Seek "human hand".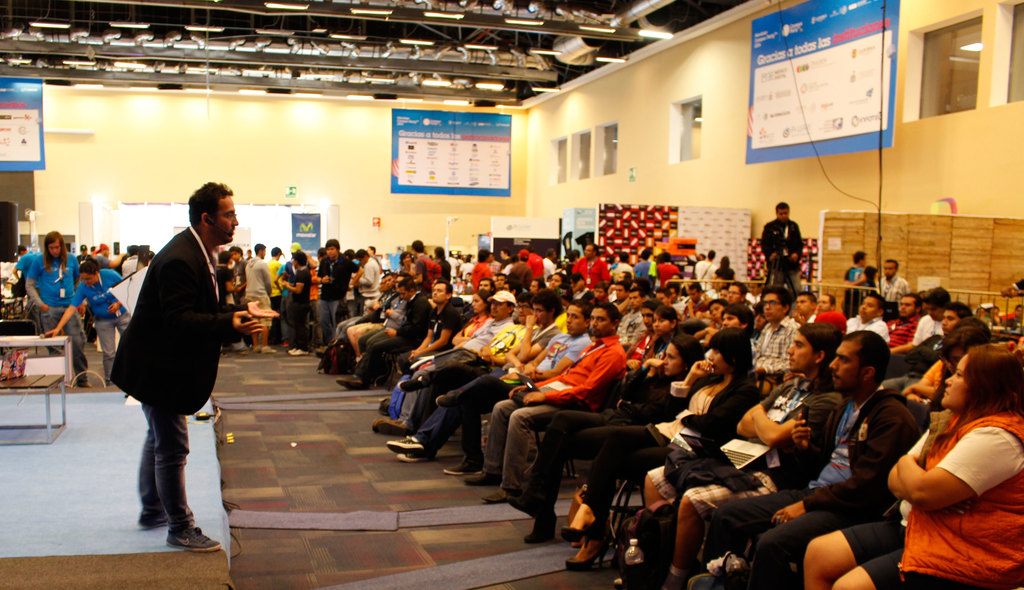
{"left": 232, "top": 310, "right": 264, "bottom": 335}.
